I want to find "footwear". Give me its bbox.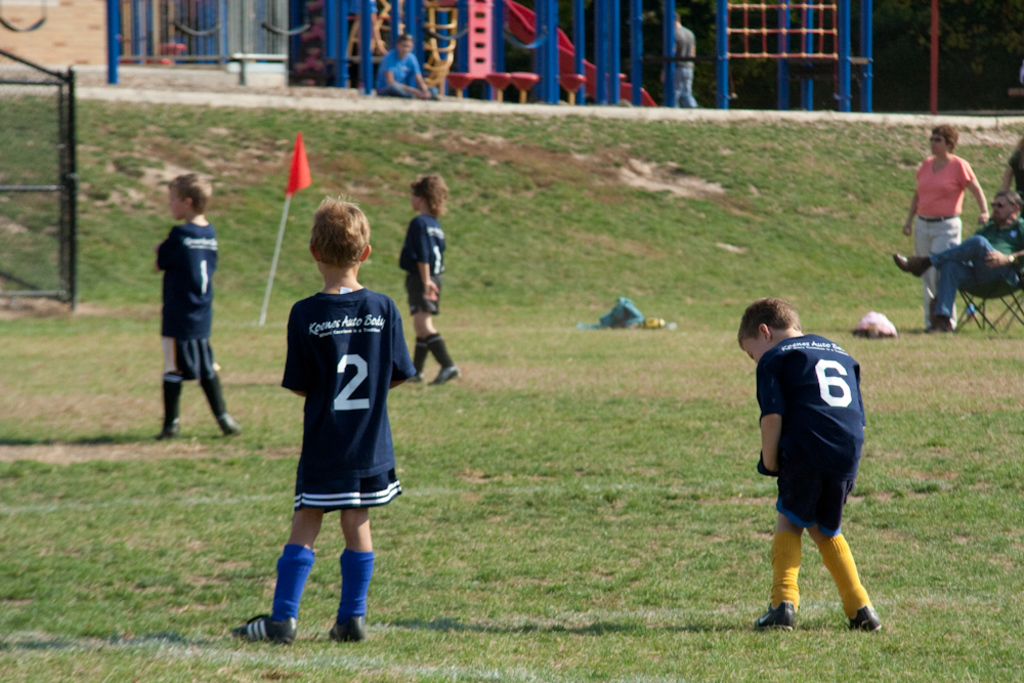
crop(891, 247, 931, 282).
